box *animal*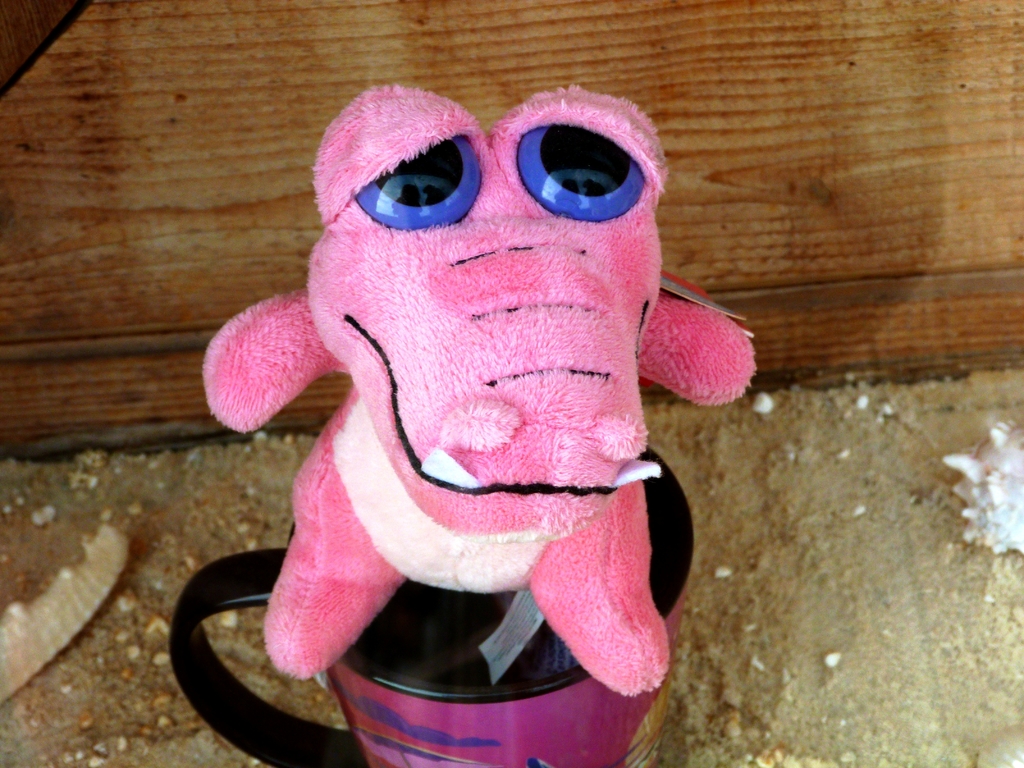
left=201, top=85, right=762, bottom=692
